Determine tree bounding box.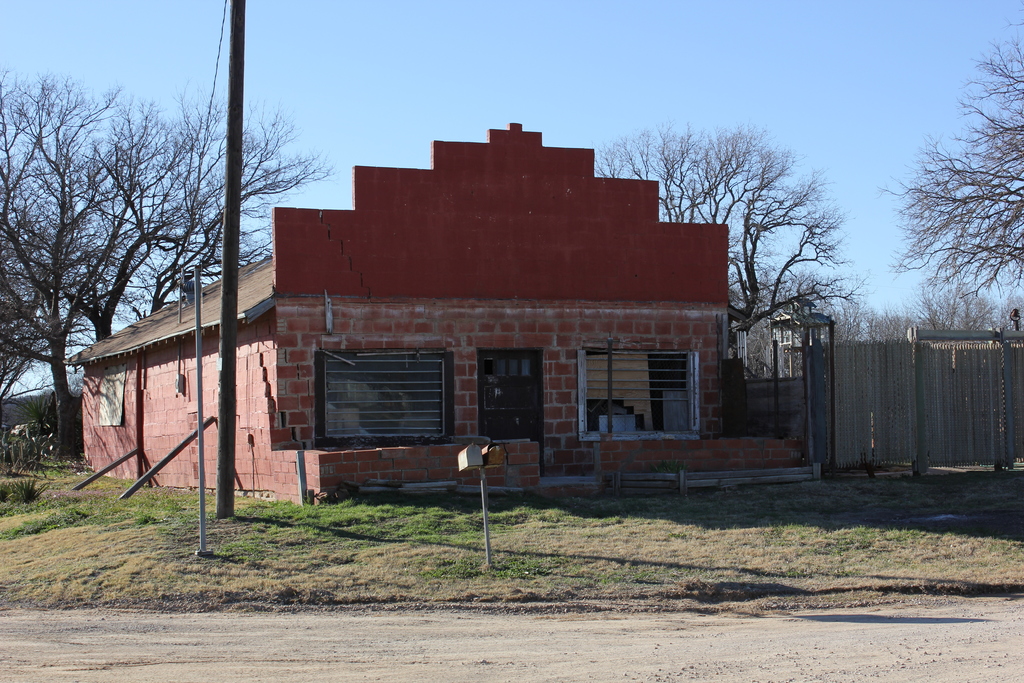
Determined: [881,0,1023,312].
